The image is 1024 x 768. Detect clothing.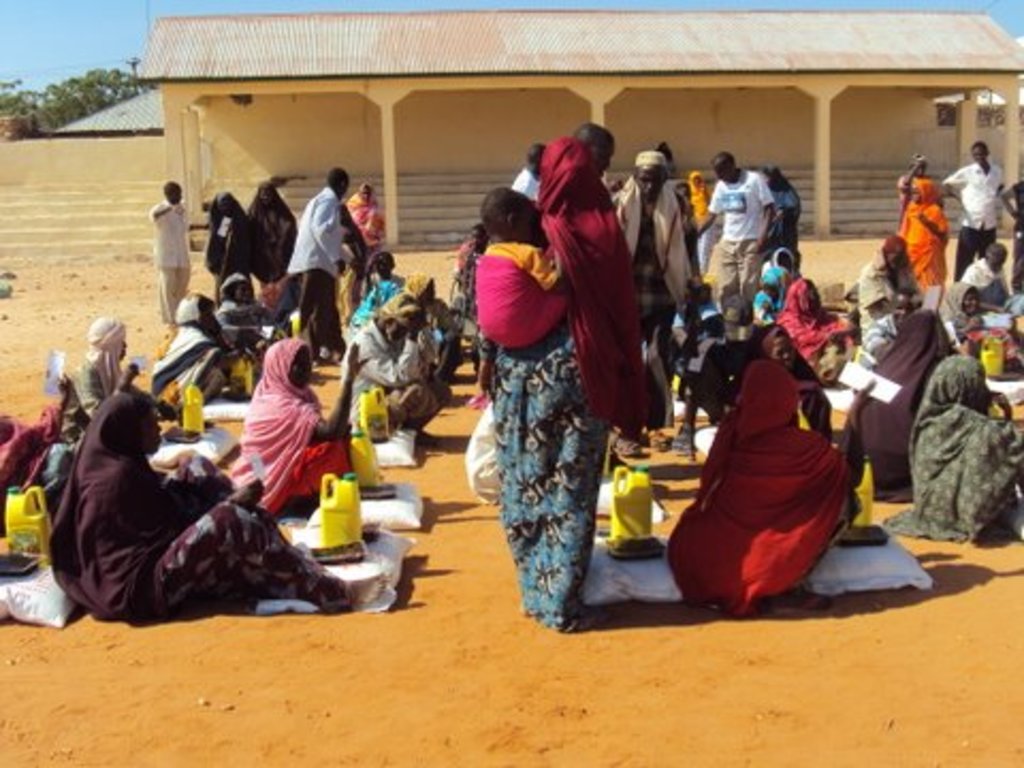
Detection: 233, 343, 367, 514.
